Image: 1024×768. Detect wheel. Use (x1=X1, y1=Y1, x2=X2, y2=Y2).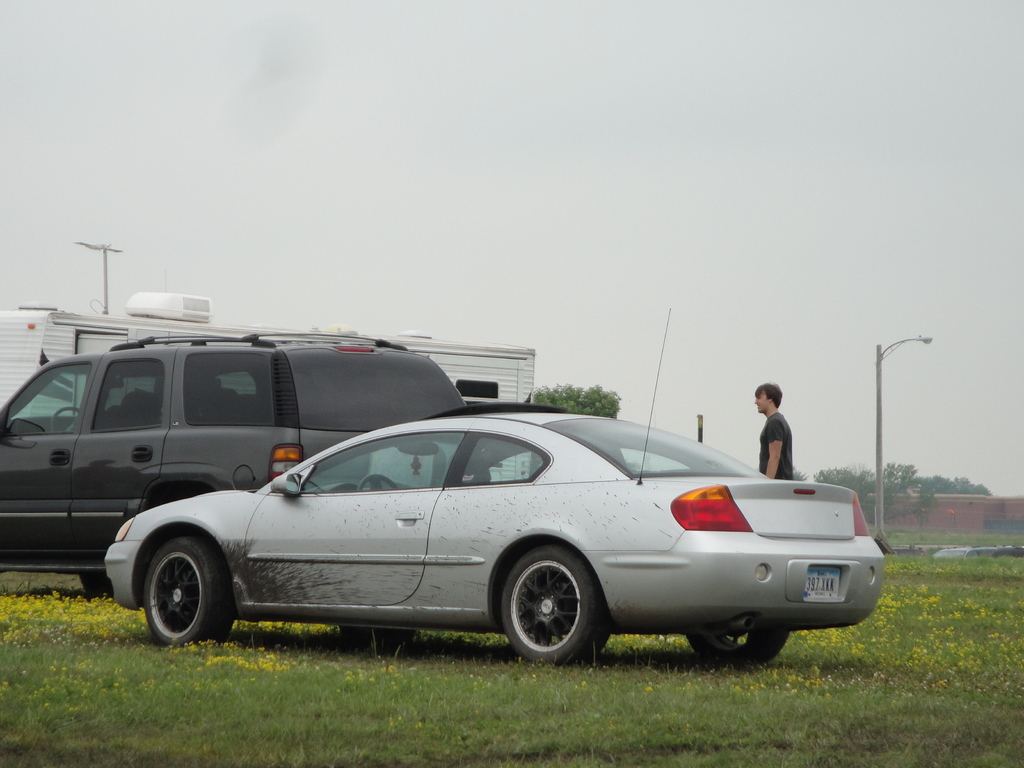
(x1=149, y1=536, x2=234, y2=645).
